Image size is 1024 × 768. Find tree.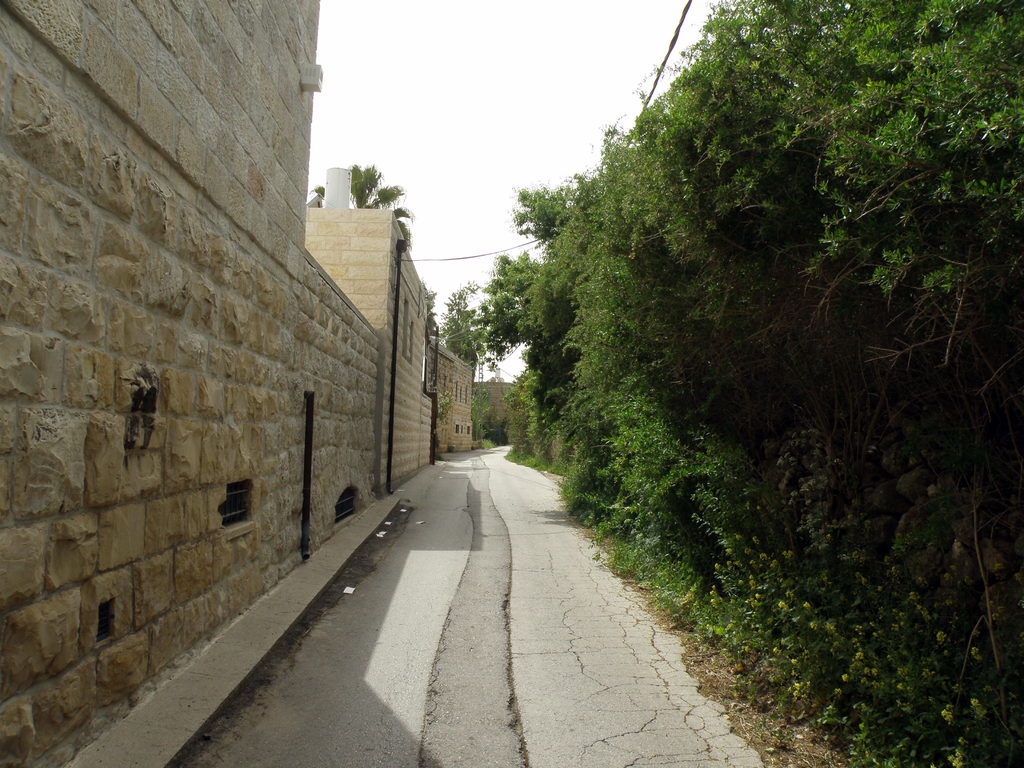
313:163:411:246.
